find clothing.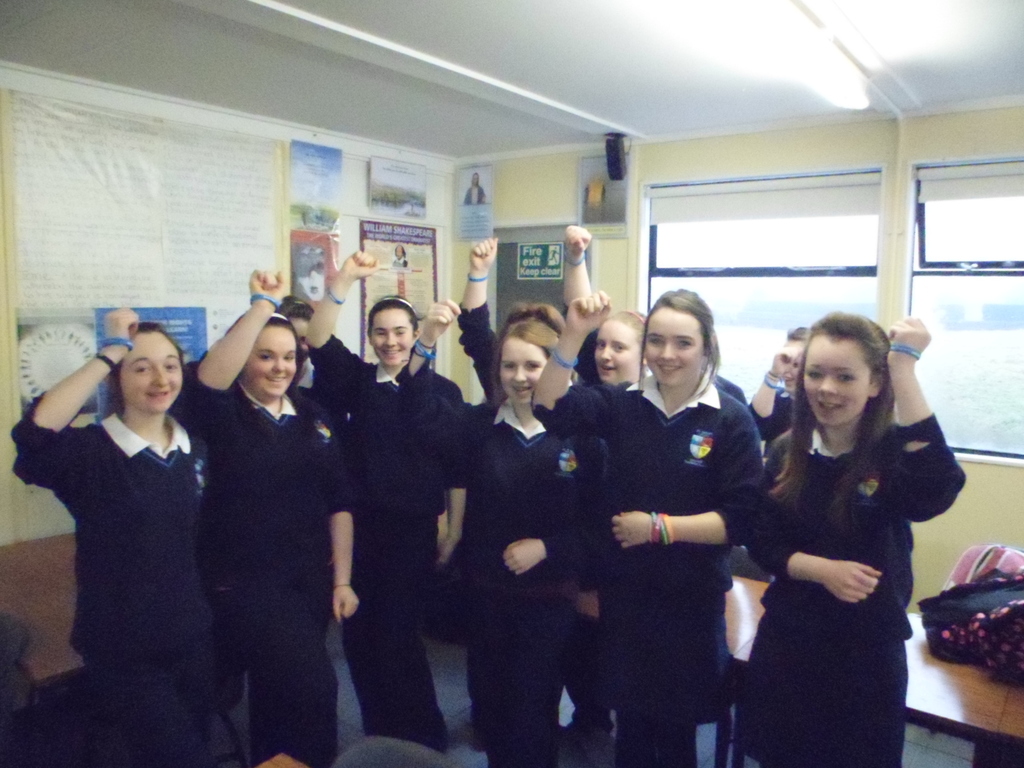
[x1=532, y1=373, x2=765, y2=767].
